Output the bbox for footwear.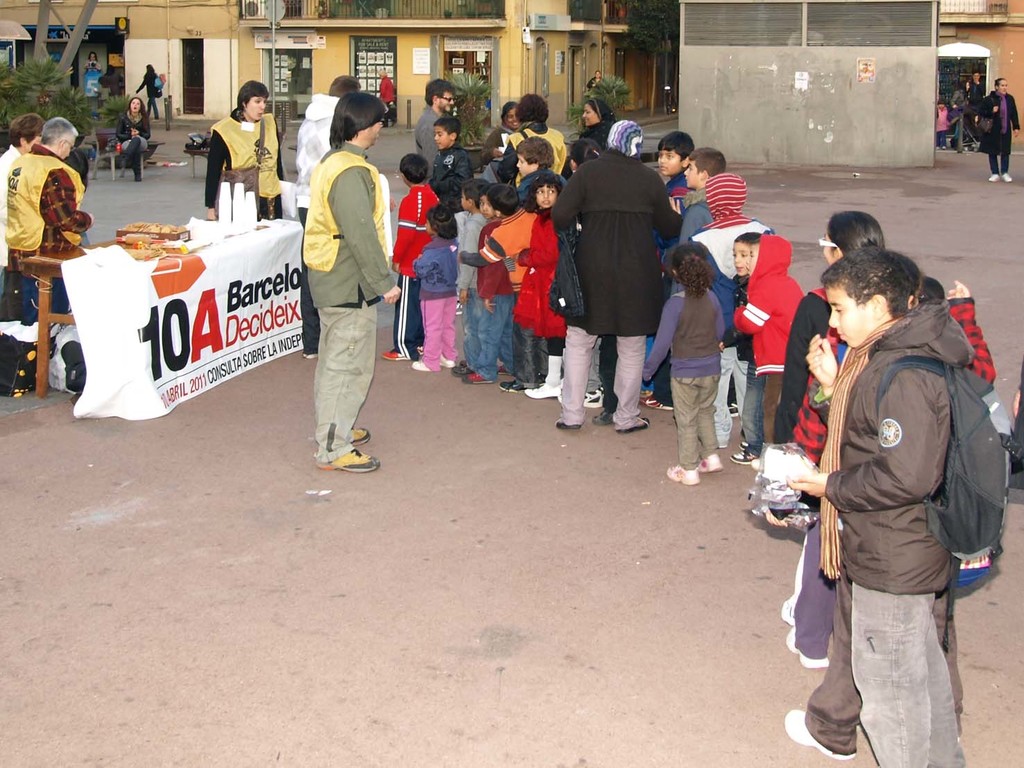
bbox=(727, 404, 741, 421).
